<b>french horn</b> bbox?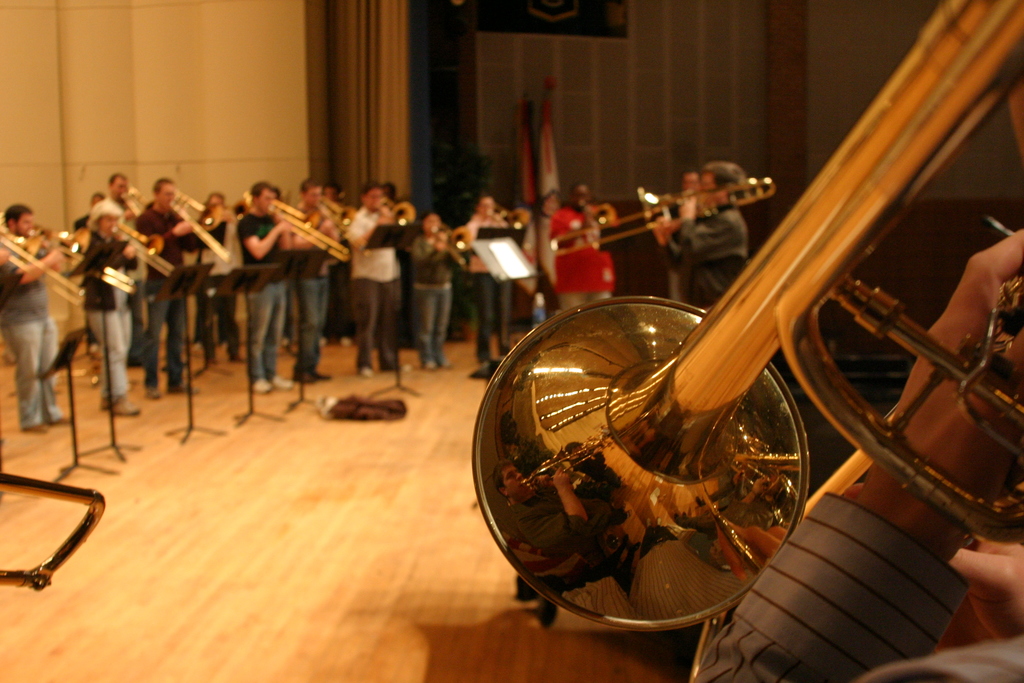
(572,197,621,226)
